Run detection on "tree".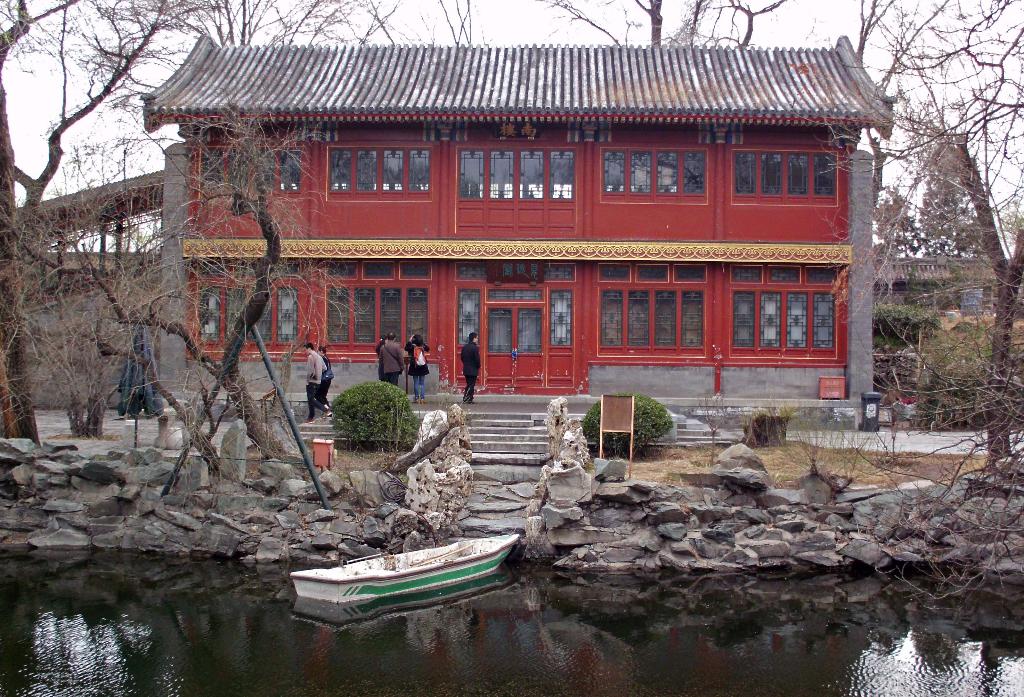
Result: BBox(552, 0, 951, 205).
